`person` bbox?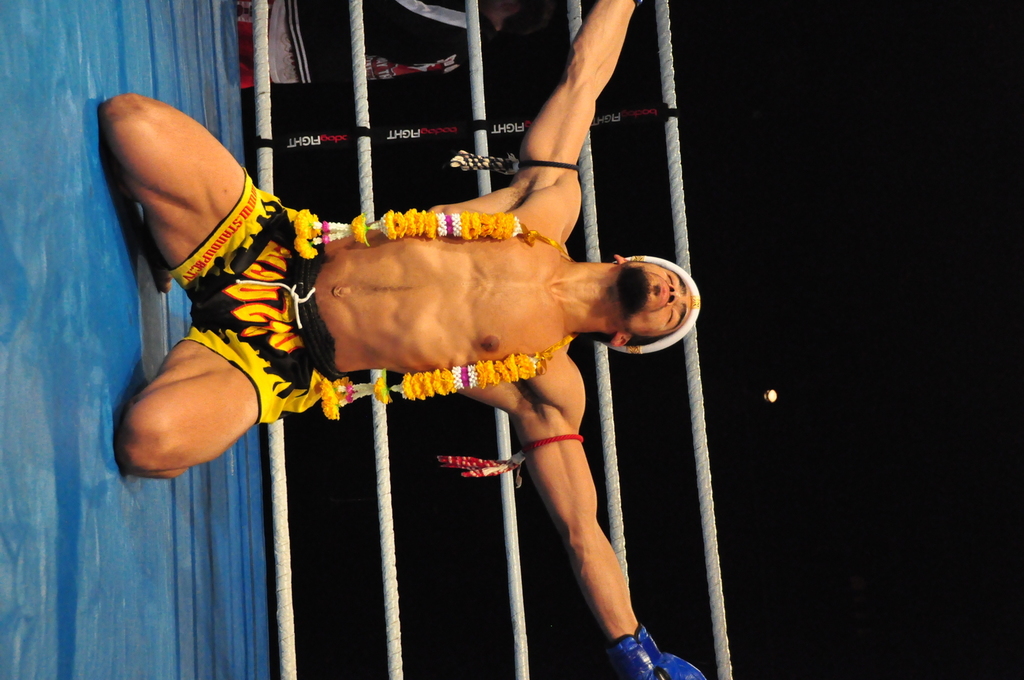
{"x1": 87, "y1": 0, "x2": 714, "y2": 679}
